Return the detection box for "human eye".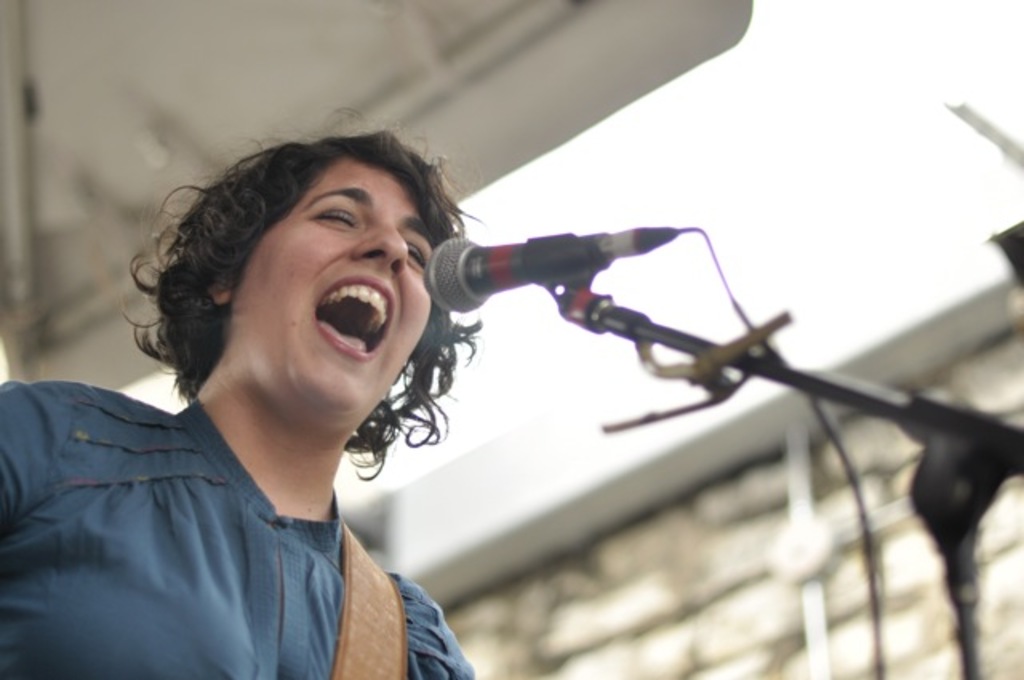
Rect(315, 208, 358, 230).
